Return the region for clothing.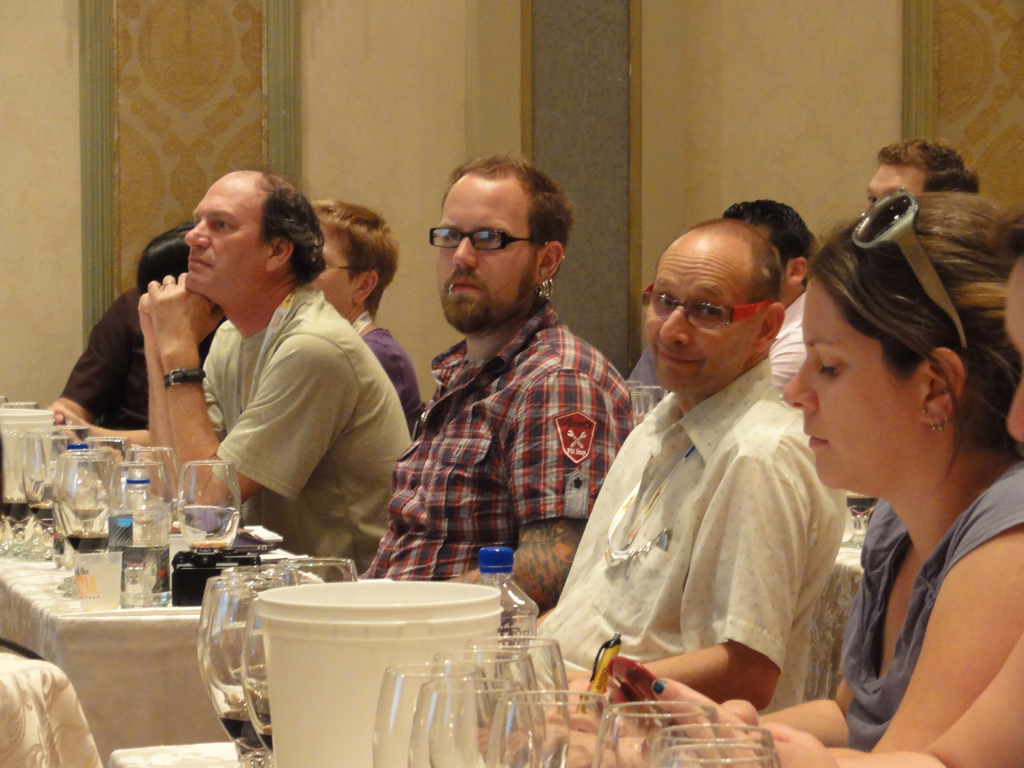
<box>201,281,417,585</box>.
